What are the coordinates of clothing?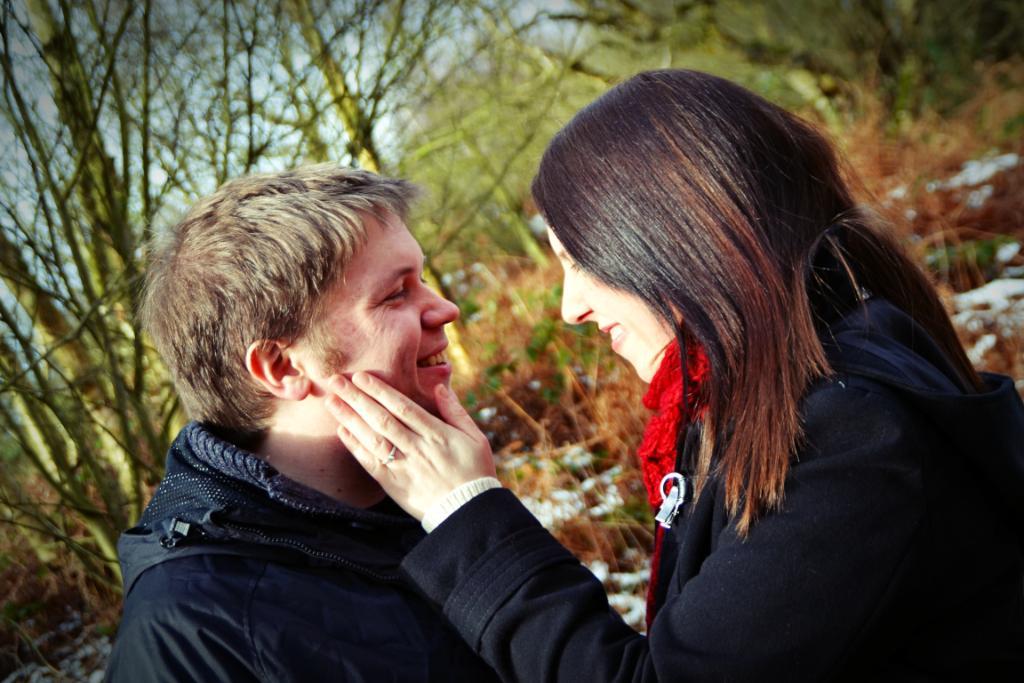
[left=97, top=425, right=502, bottom=682].
